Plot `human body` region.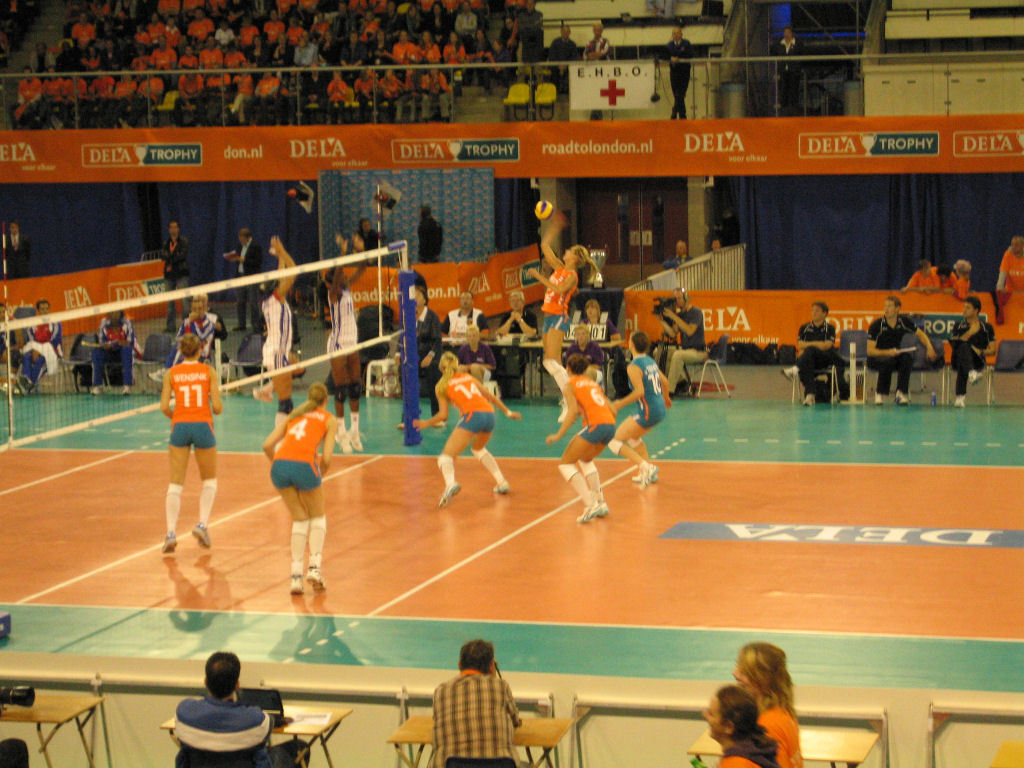
Plotted at pyautogui.locateOnScreen(457, 5, 484, 40).
